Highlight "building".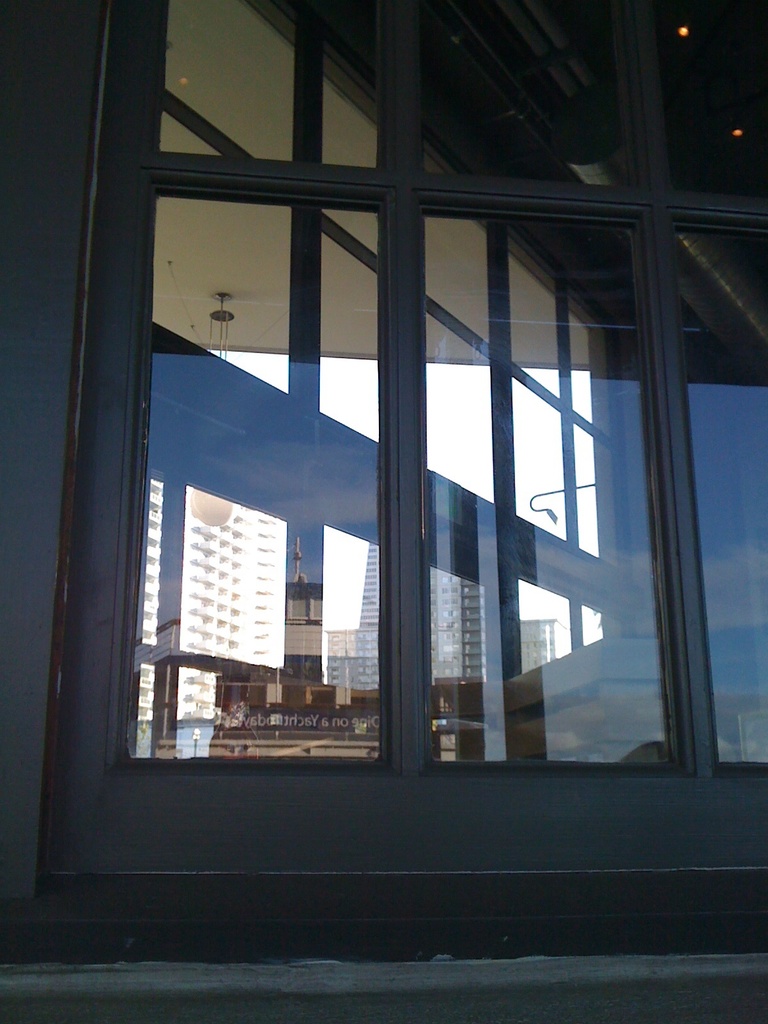
Highlighted region: <bbox>138, 476, 291, 720</bbox>.
